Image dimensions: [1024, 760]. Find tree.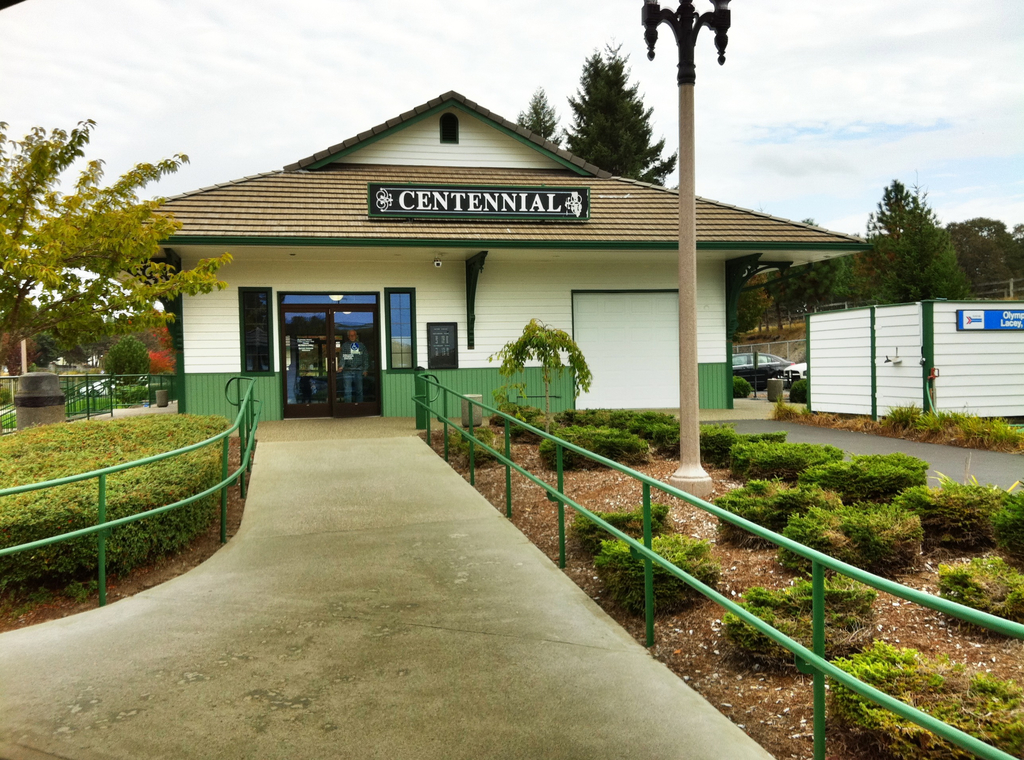
(516, 89, 565, 148).
